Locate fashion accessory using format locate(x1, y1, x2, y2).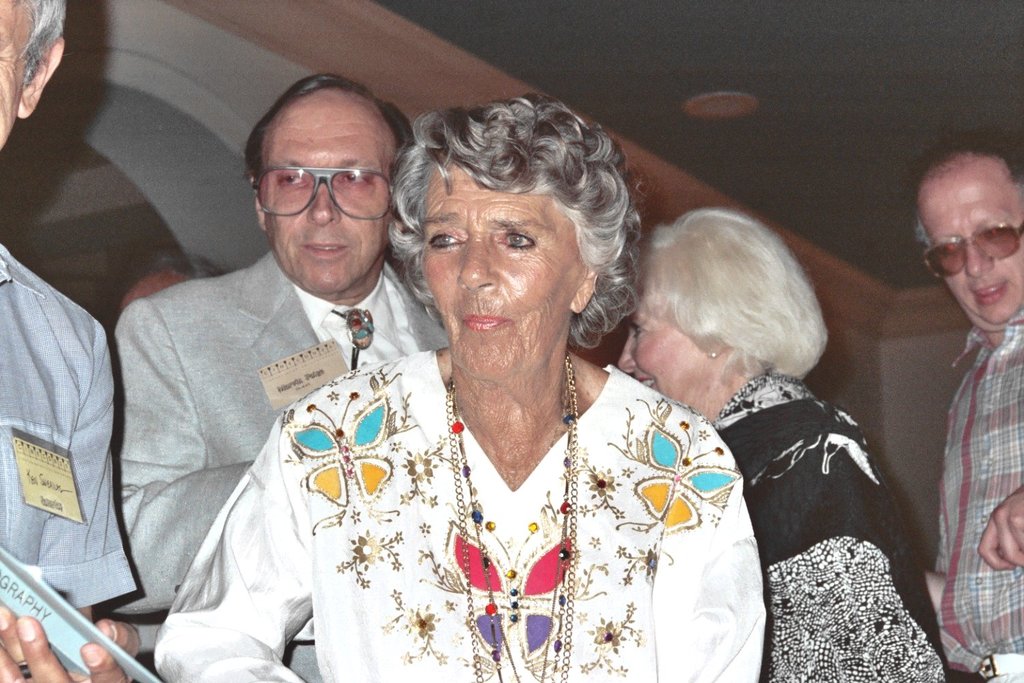
locate(444, 348, 579, 682).
